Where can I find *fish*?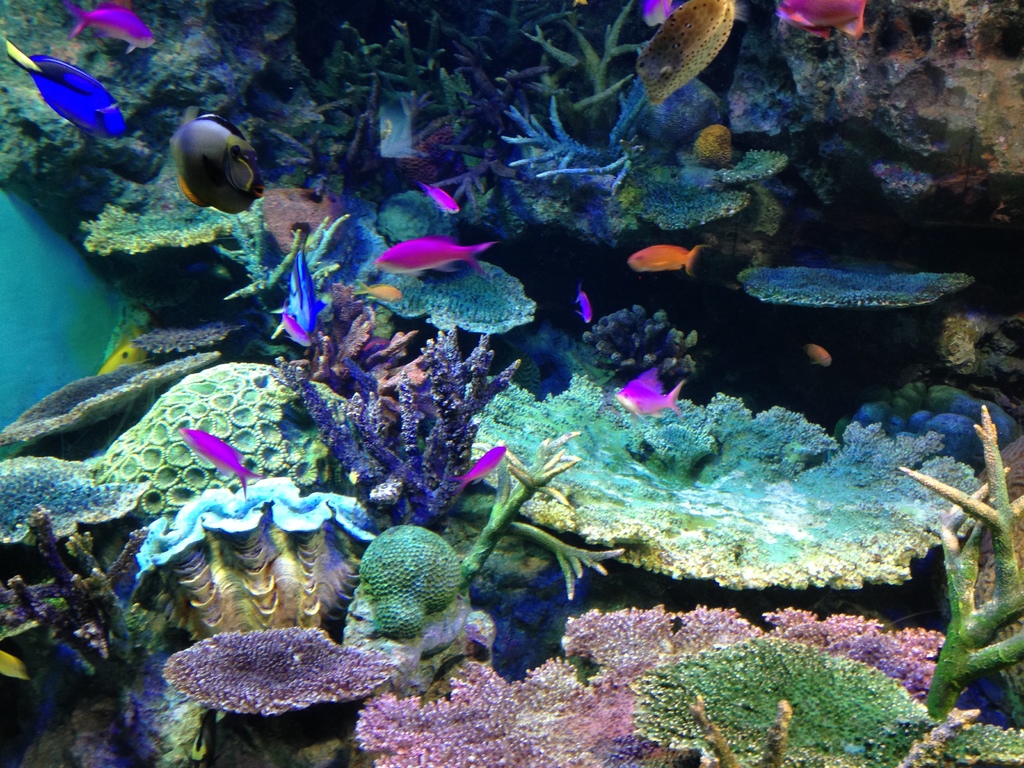
You can find it at left=371, top=230, right=488, bottom=281.
